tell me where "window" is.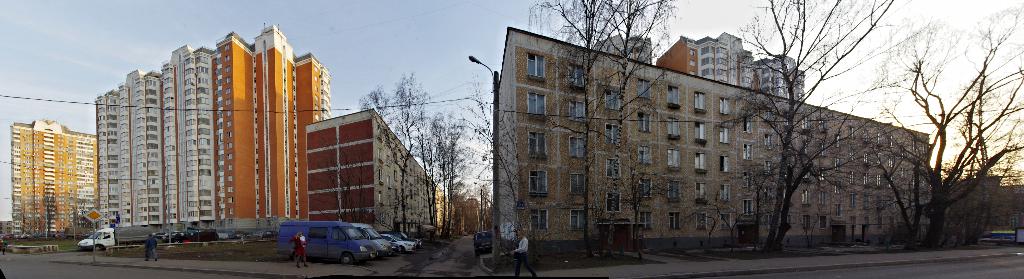
"window" is at bbox(669, 84, 682, 108).
